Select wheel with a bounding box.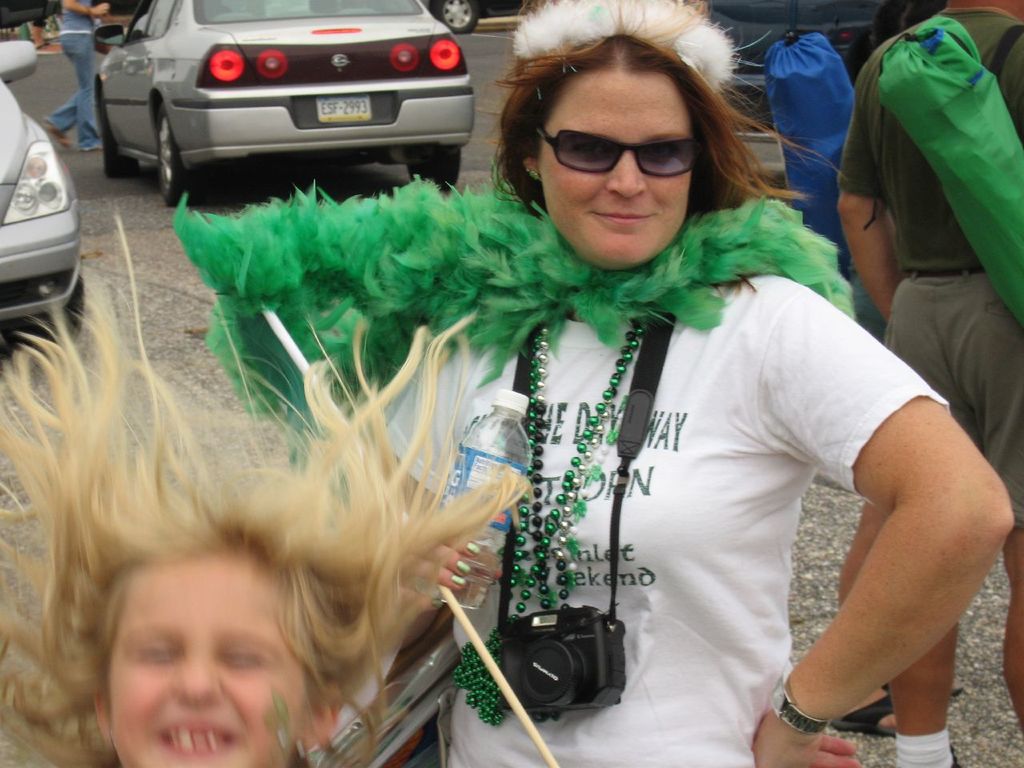
430,0,477,31.
